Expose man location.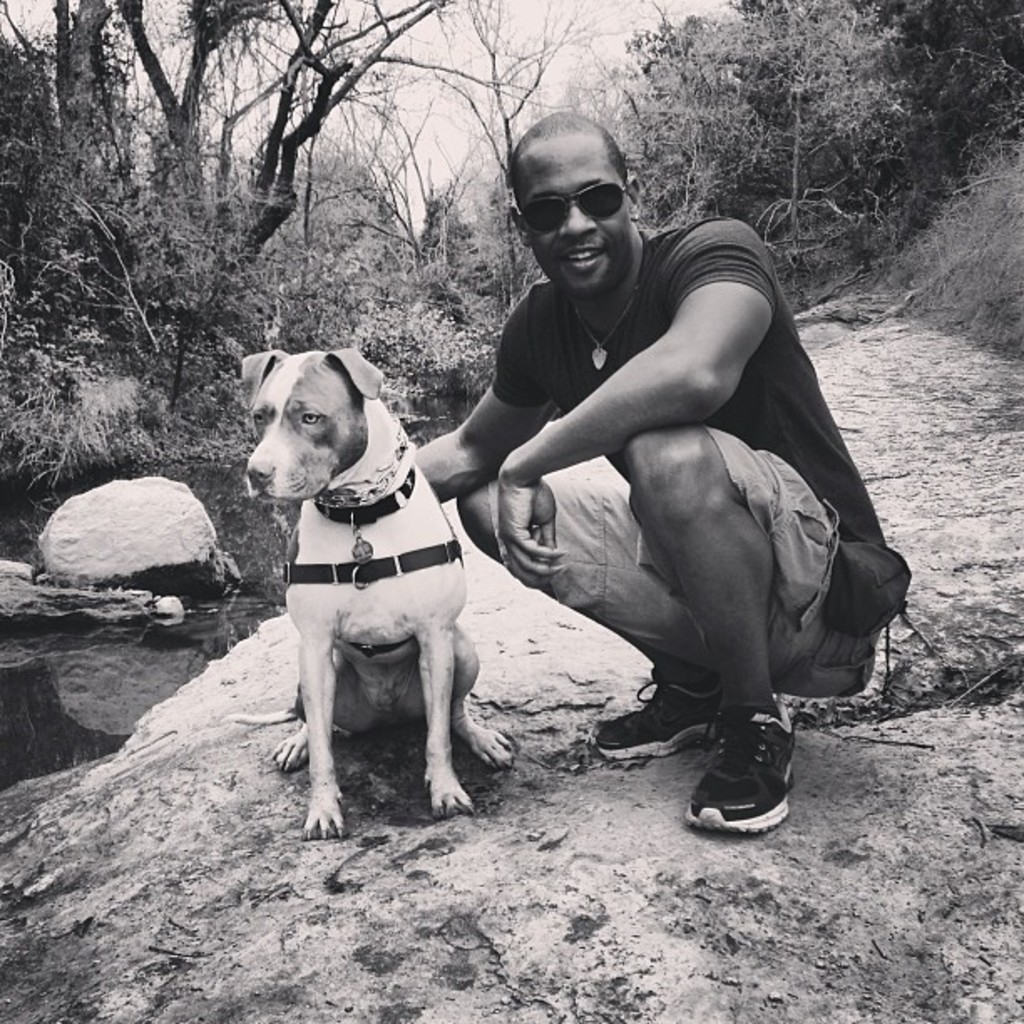
Exposed at rect(410, 95, 922, 848).
